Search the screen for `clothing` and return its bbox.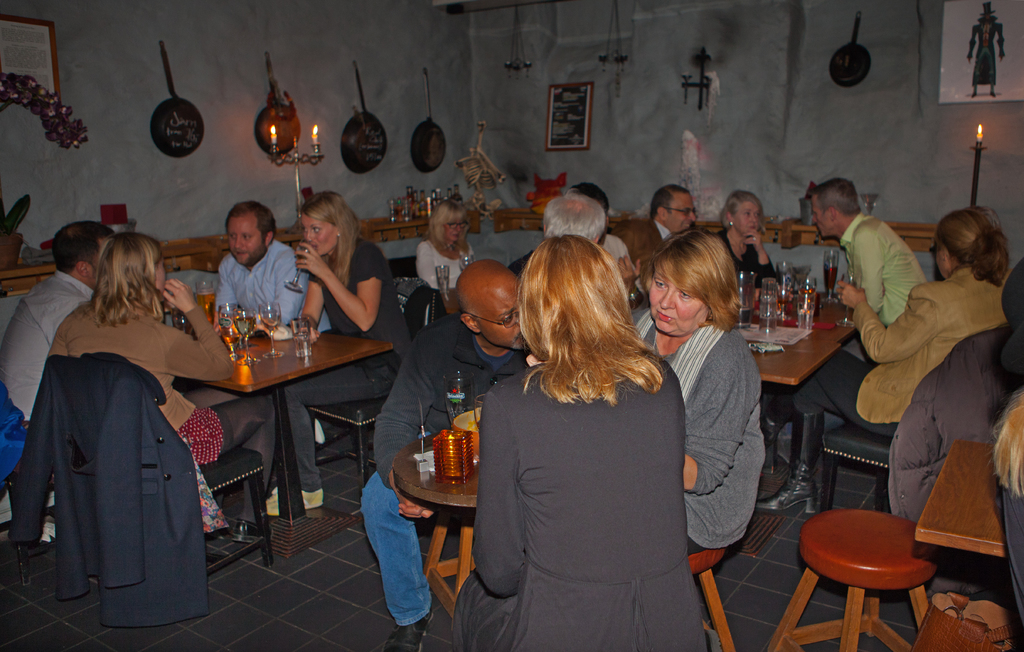
Found: l=0, t=267, r=94, b=425.
